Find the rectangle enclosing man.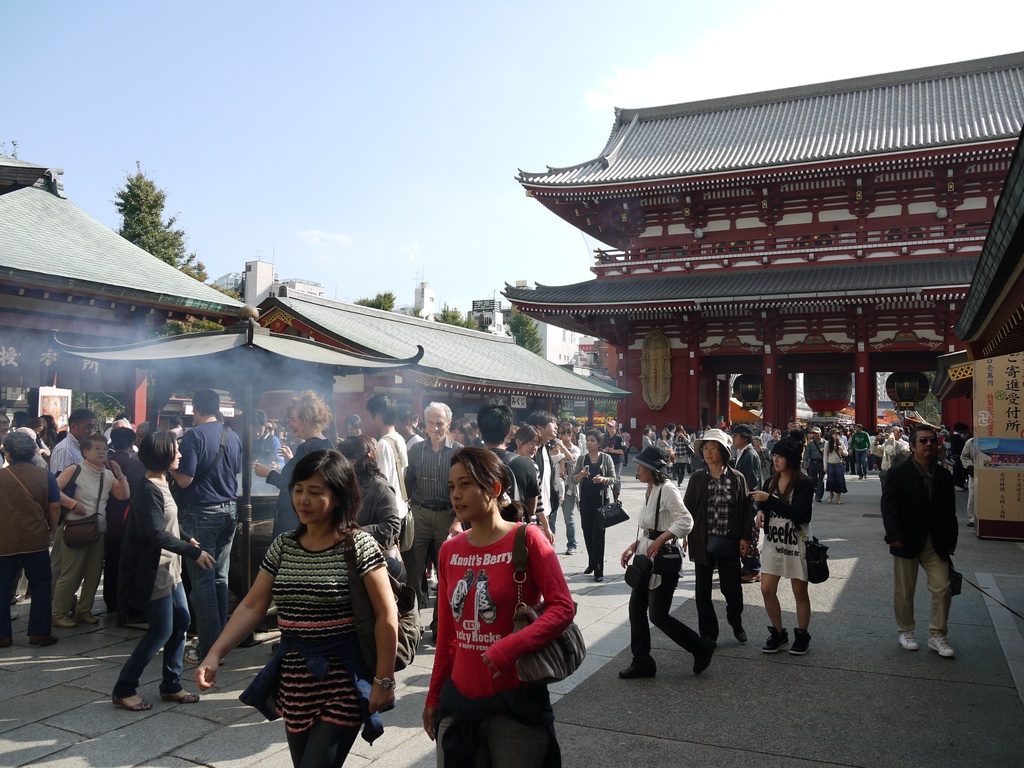
{"x1": 870, "y1": 426, "x2": 909, "y2": 517}.
